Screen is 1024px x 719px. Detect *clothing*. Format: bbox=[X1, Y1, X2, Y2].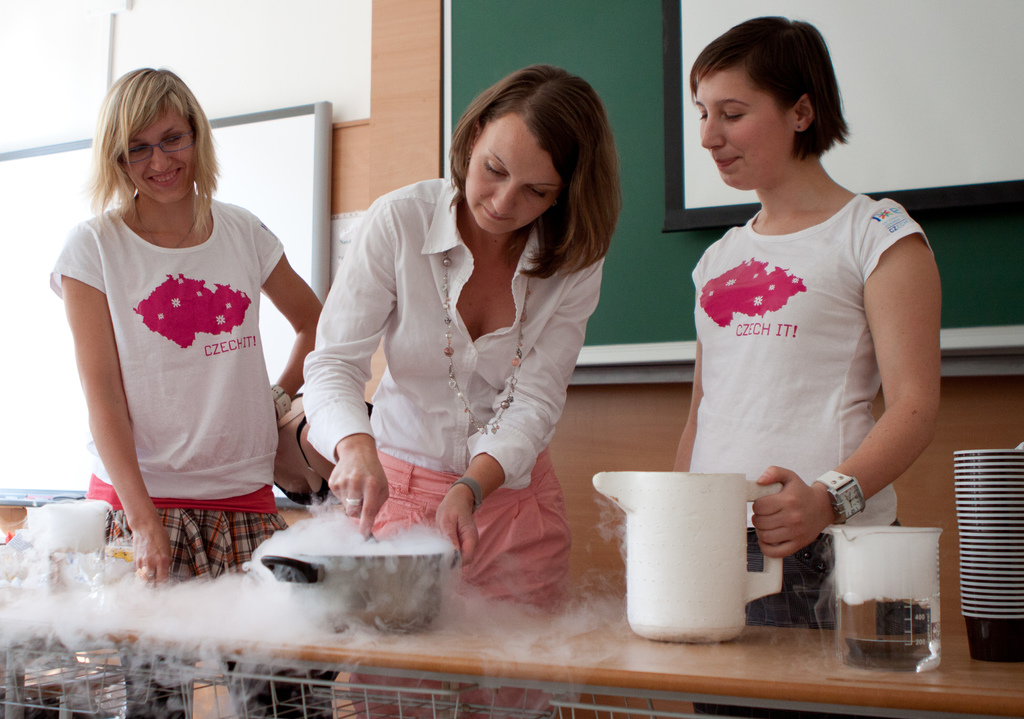
bbox=[309, 176, 599, 568].
